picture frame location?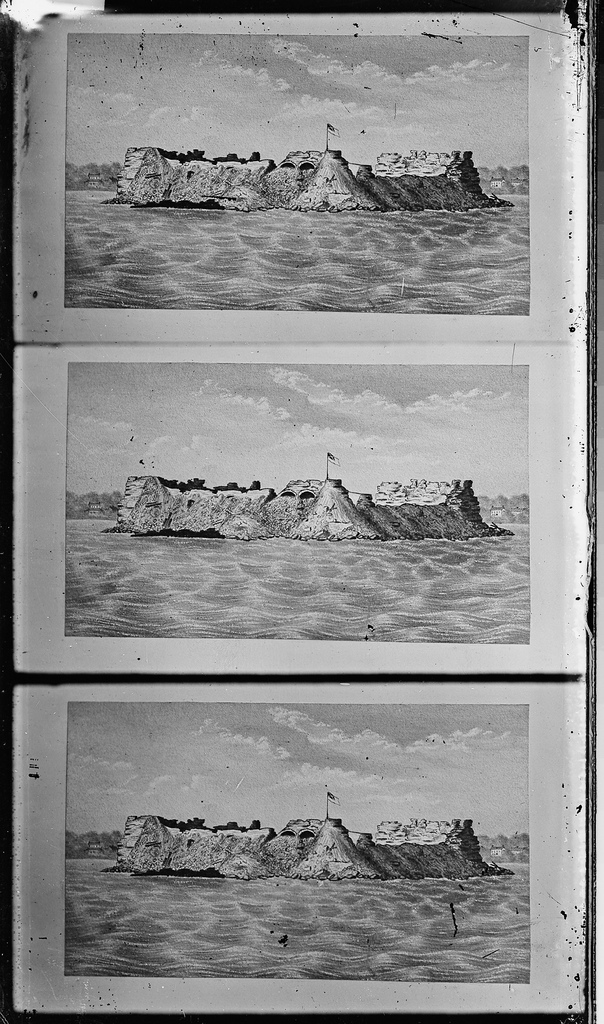
[left=0, top=0, right=596, bottom=1023]
